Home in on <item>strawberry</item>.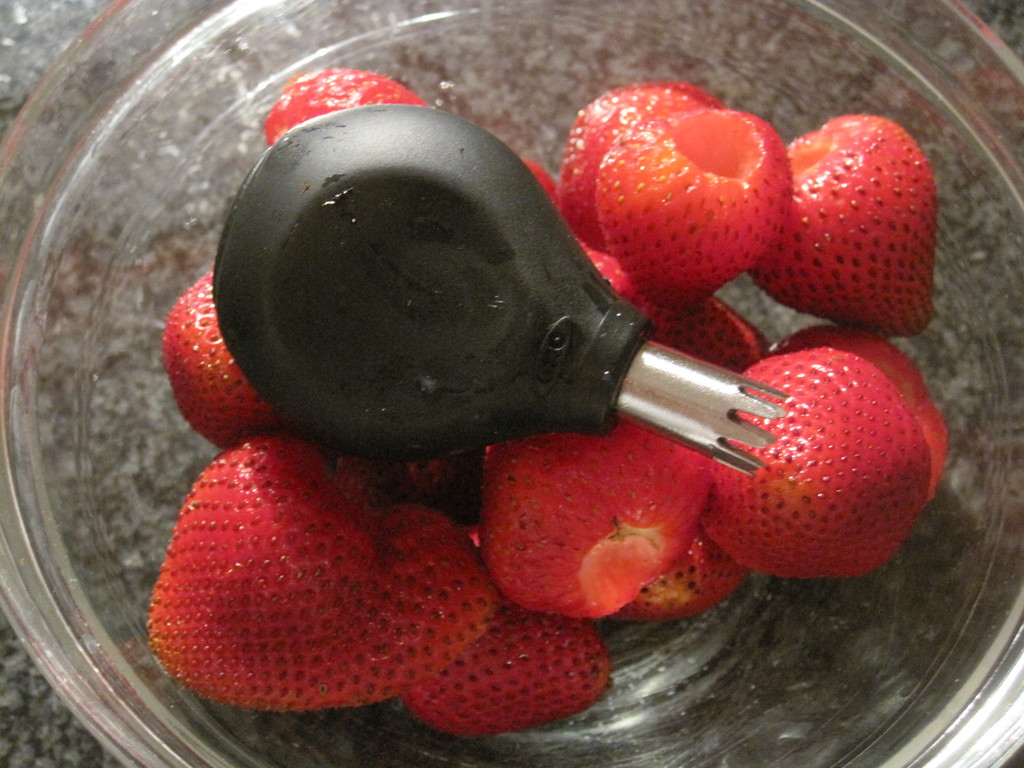
Homed in at region(709, 321, 952, 581).
